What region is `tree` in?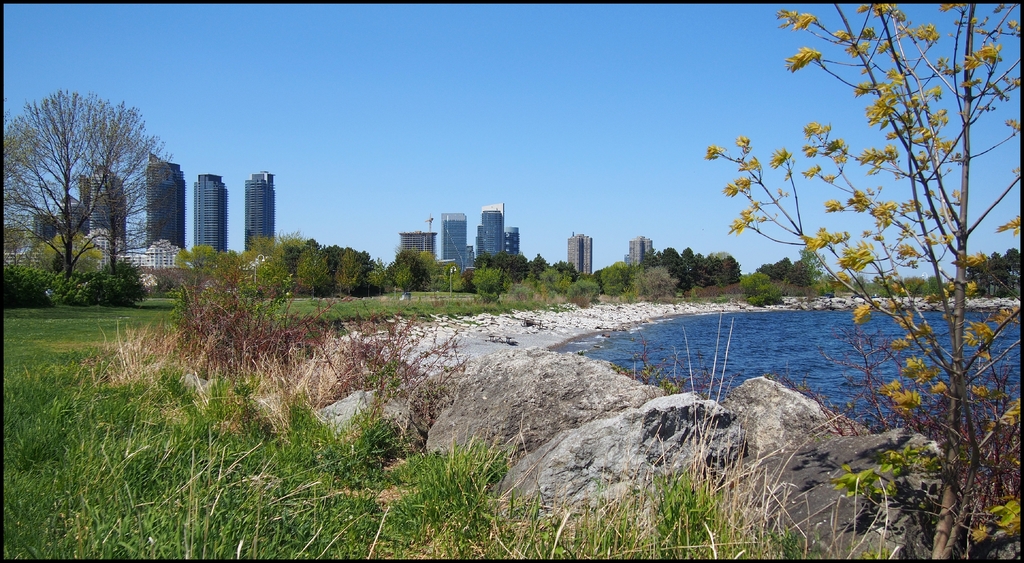
select_region(73, 97, 189, 308).
